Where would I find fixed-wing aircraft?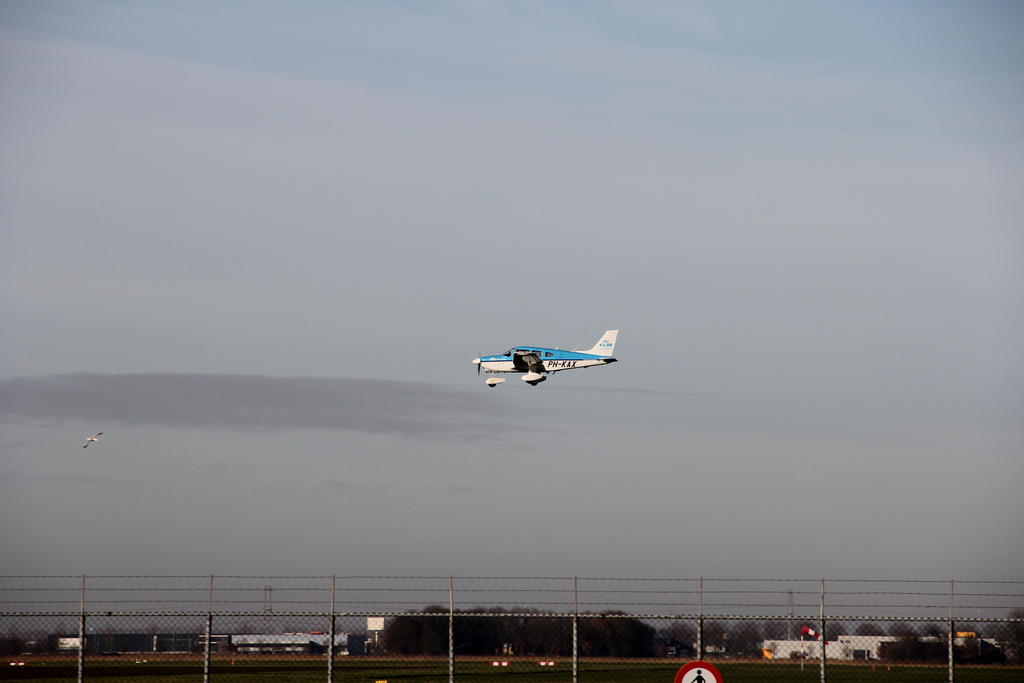
At 81 431 105 448.
